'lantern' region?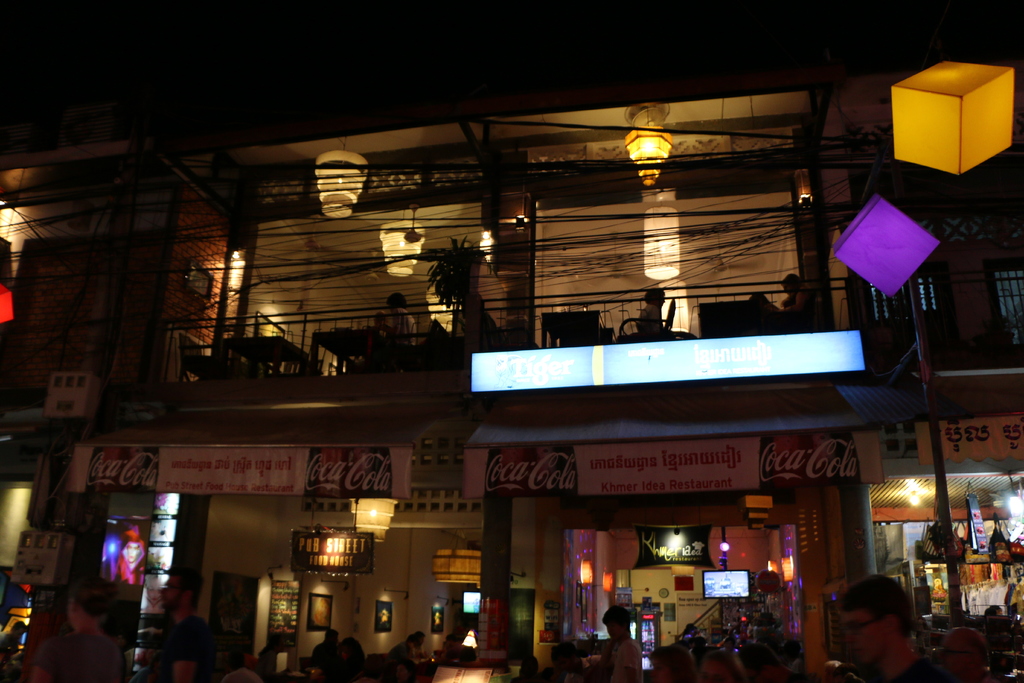
bbox=(662, 283, 692, 333)
